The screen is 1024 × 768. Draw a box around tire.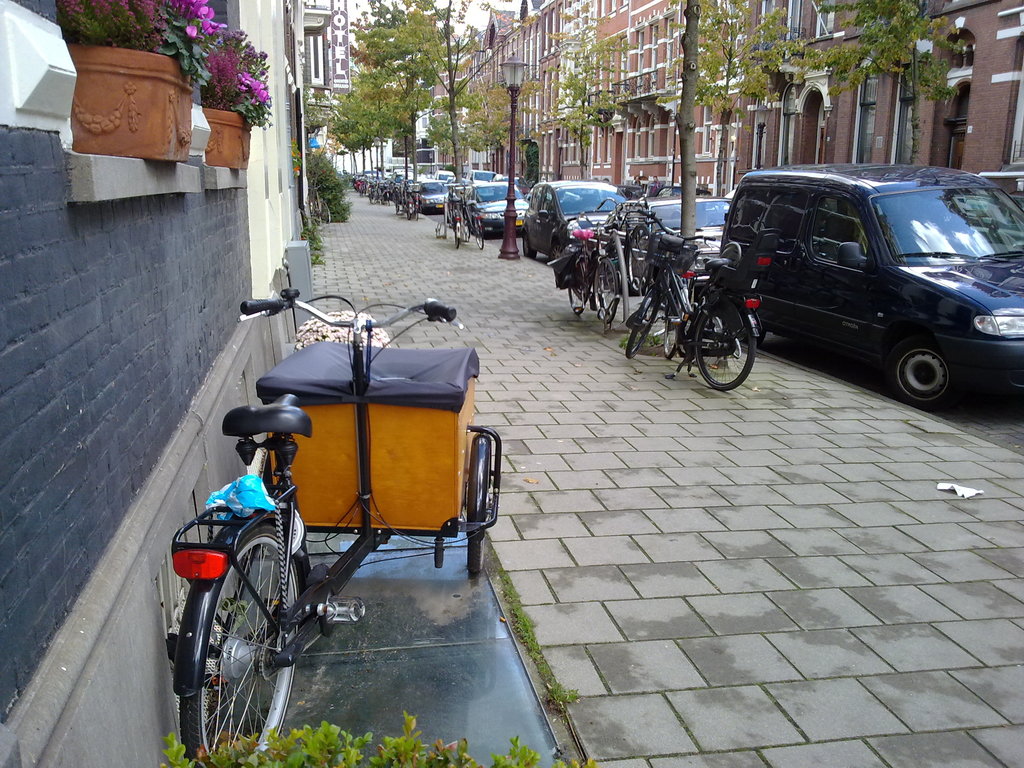
BBox(461, 209, 470, 237).
